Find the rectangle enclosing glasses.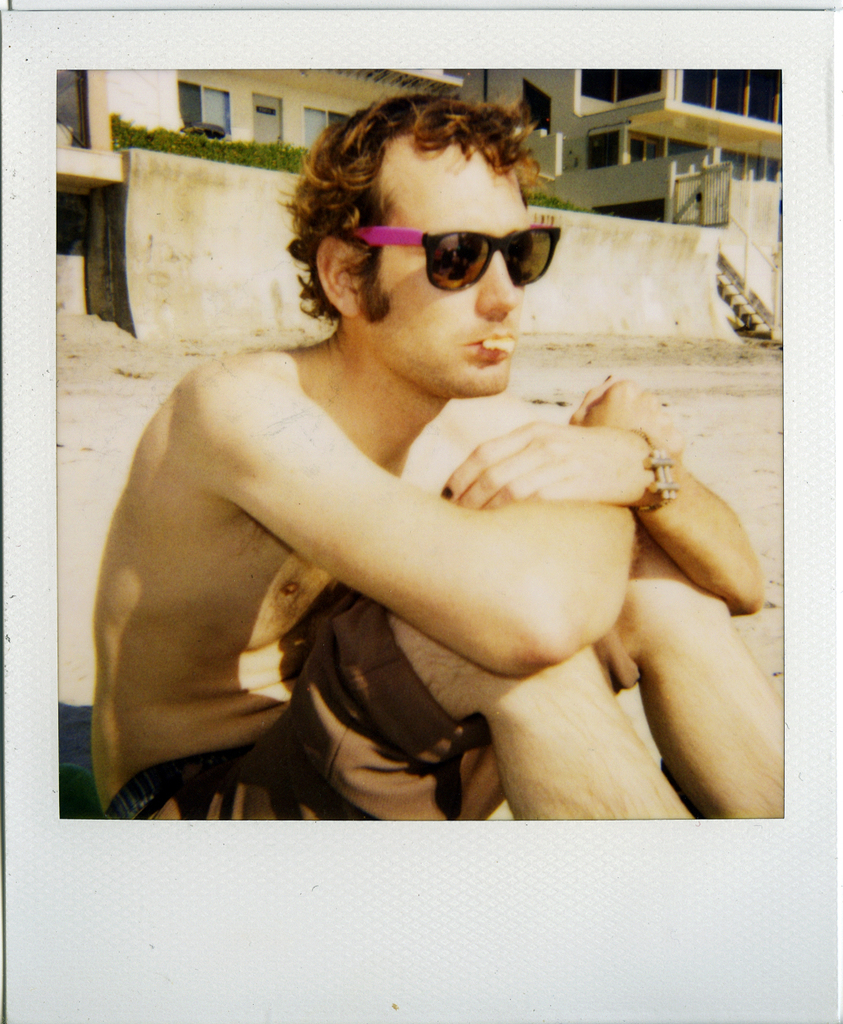
box(341, 218, 564, 301).
